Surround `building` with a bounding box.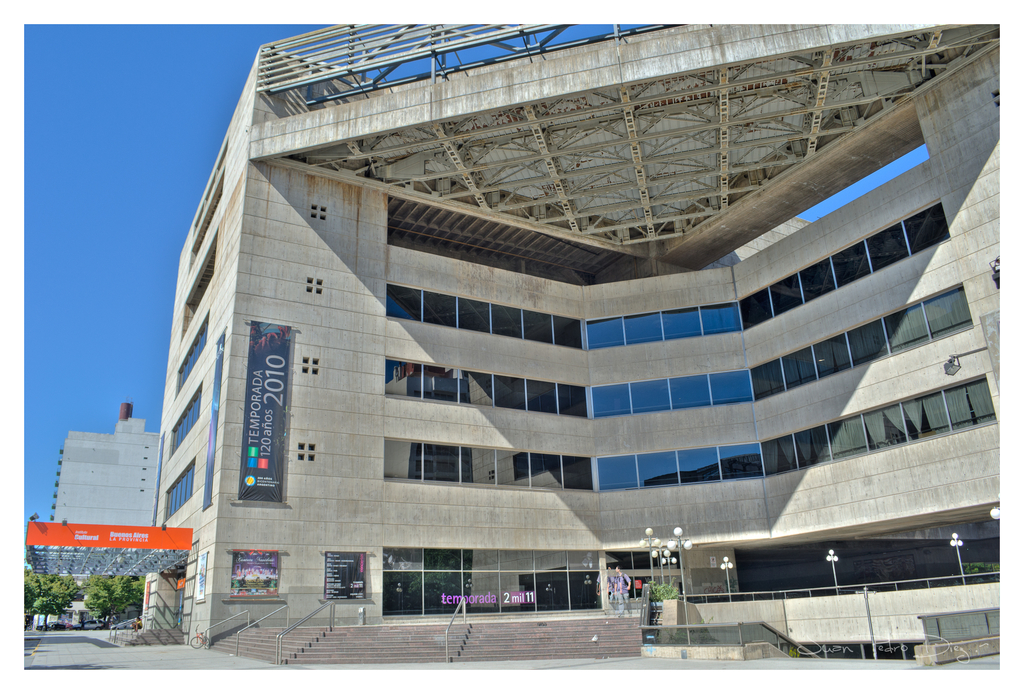
[left=158, top=24, right=1005, bottom=661].
